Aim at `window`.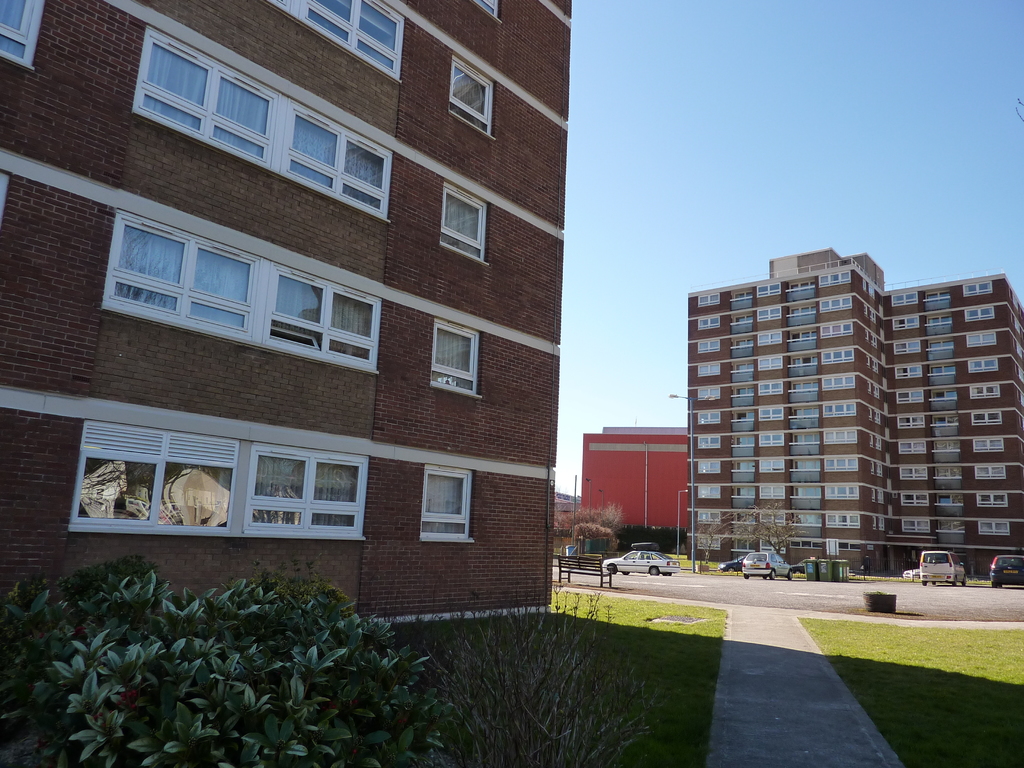
Aimed at crop(194, 426, 366, 545).
